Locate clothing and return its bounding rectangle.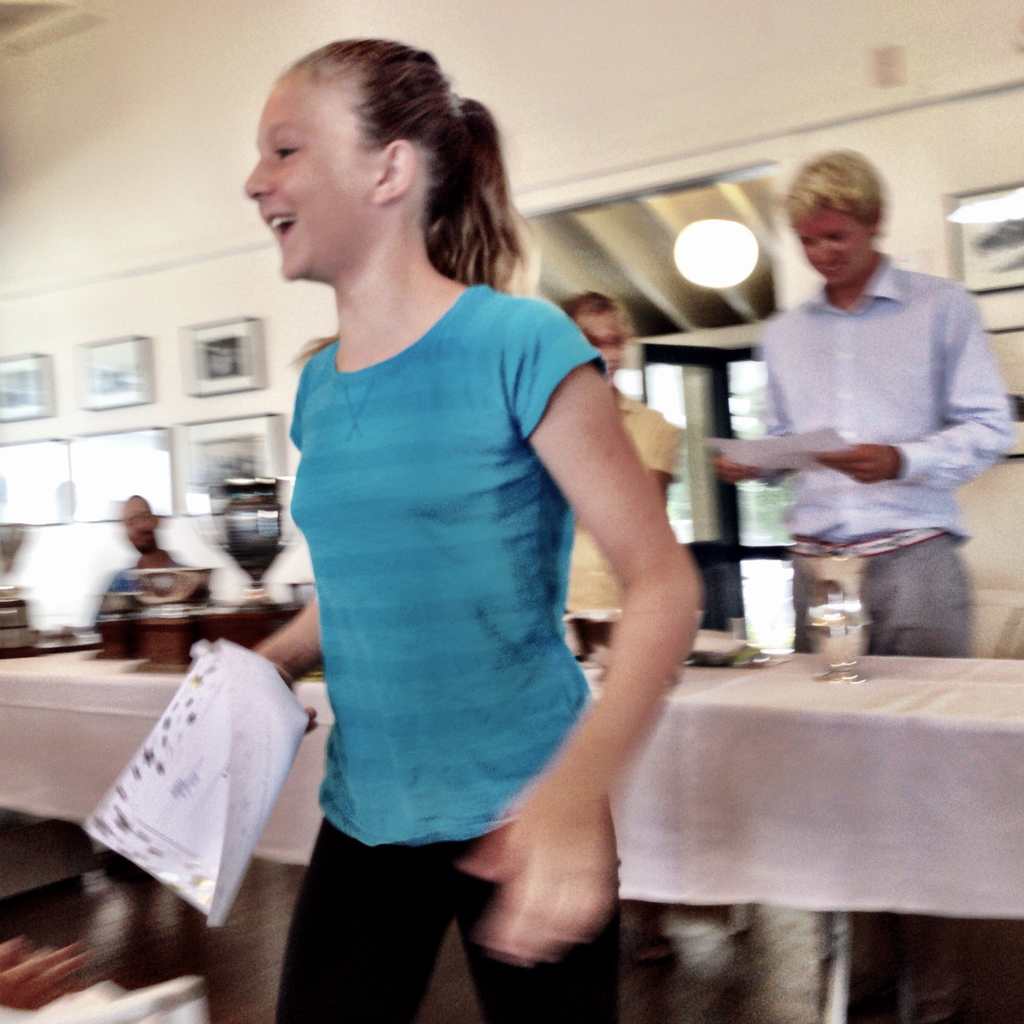
261 811 630 1023.
